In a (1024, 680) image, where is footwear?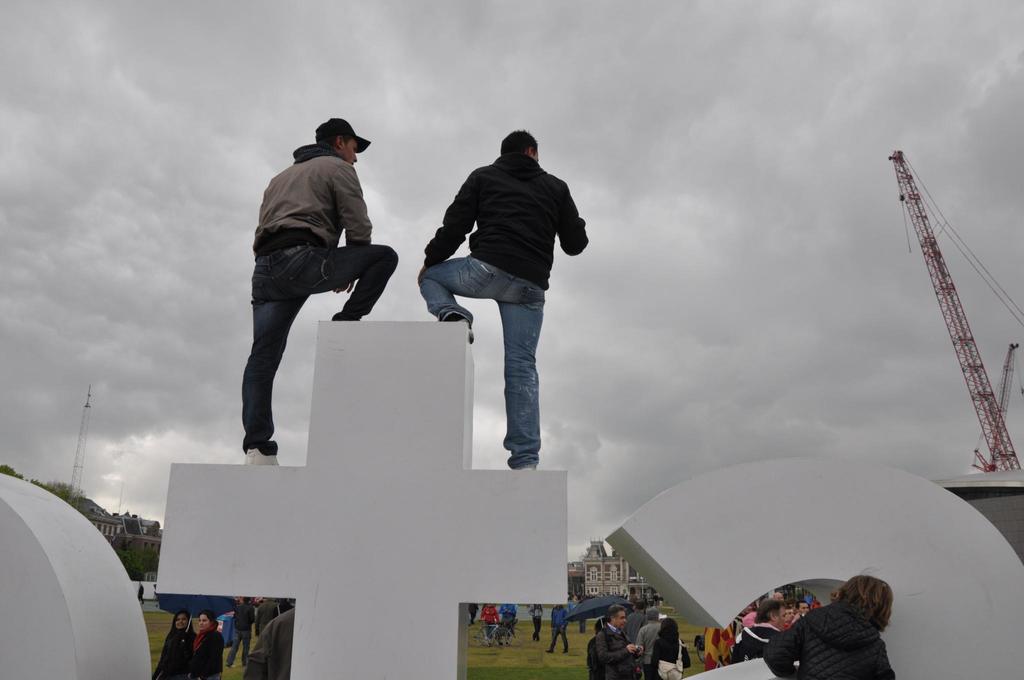
box=[465, 319, 474, 344].
